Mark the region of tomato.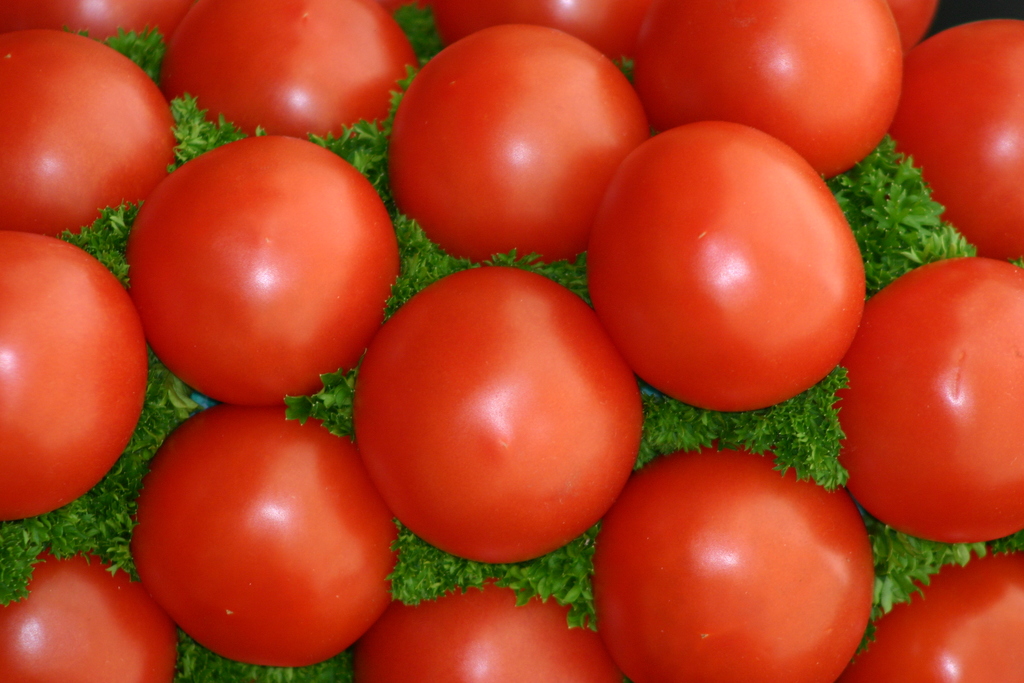
Region: l=388, t=26, r=646, b=272.
